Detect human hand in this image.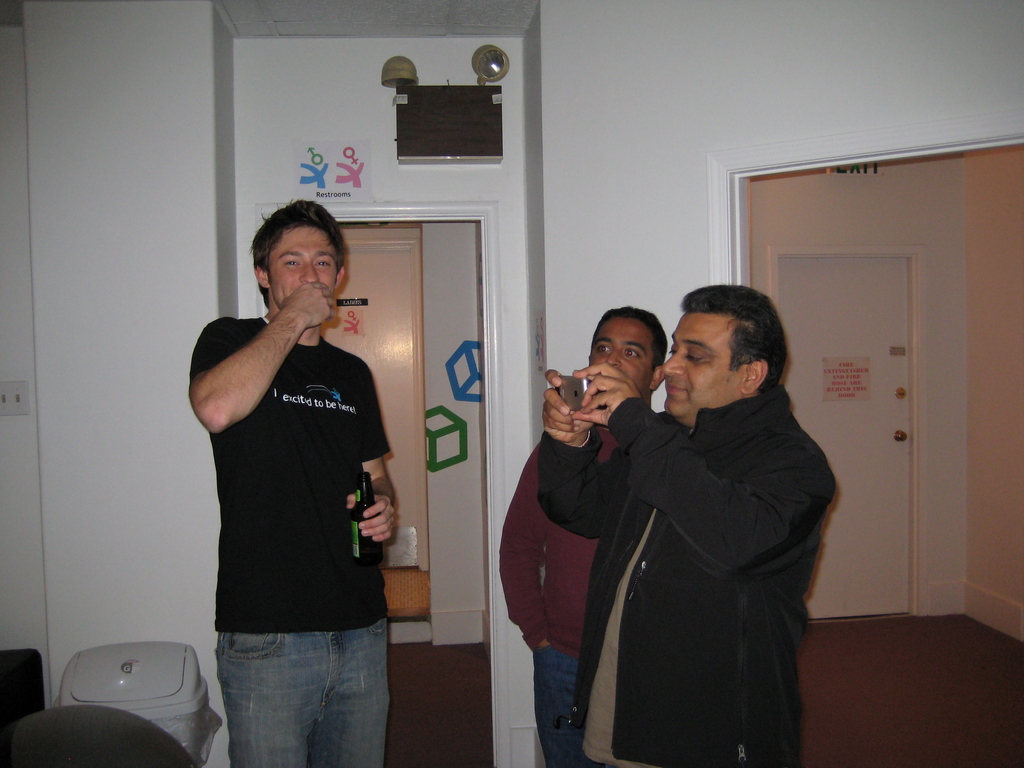
Detection: [left=543, top=371, right=596, bottom=446].
